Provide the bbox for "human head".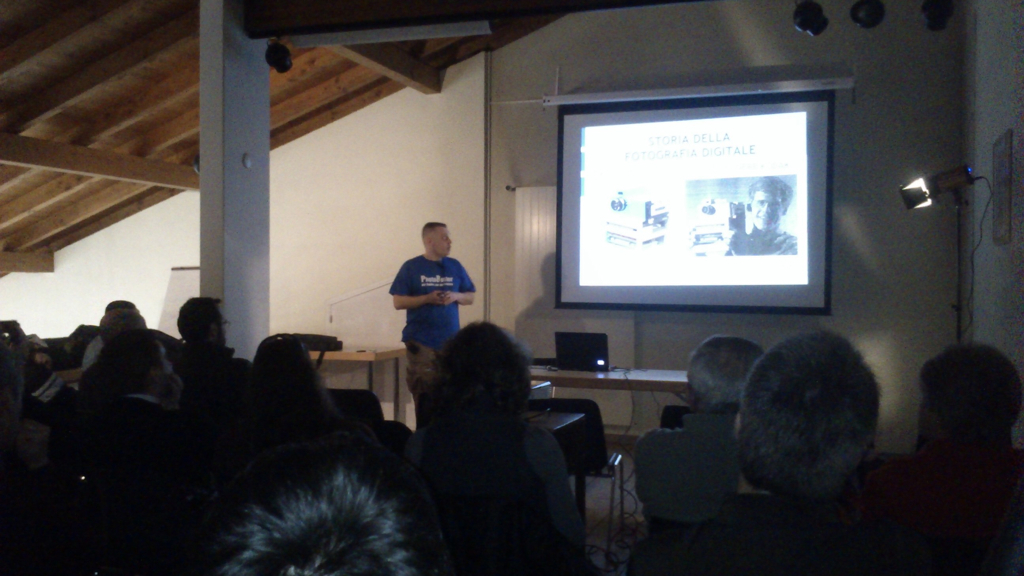
(x1=249, y1=333, x2=323, y2=404).
